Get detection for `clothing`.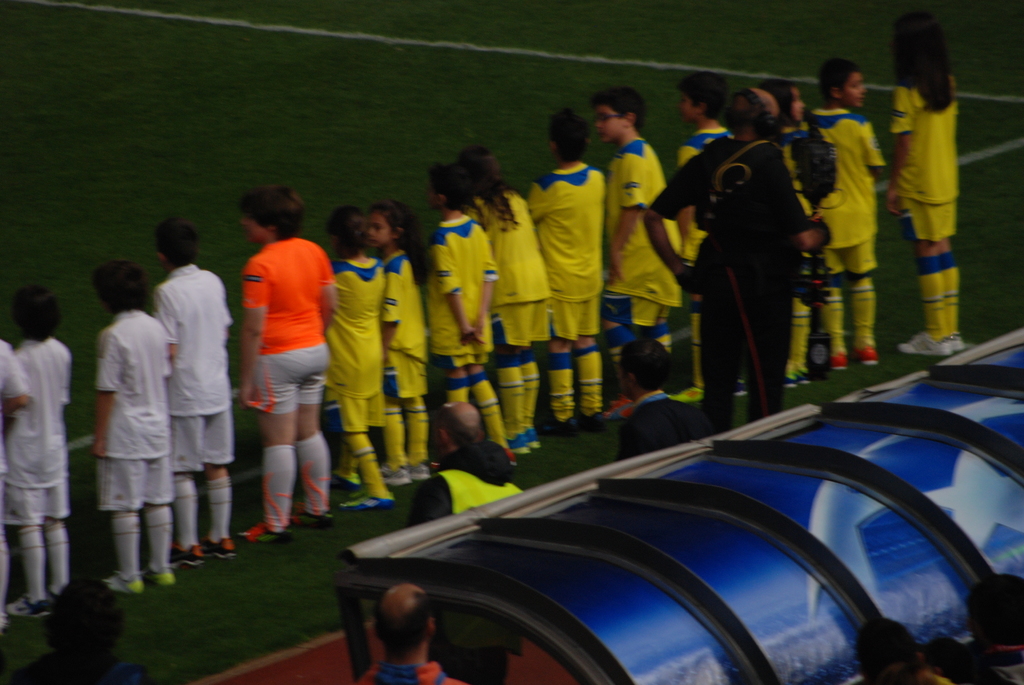
Detection: (left=381, top=246, right=436, bottom=402).
